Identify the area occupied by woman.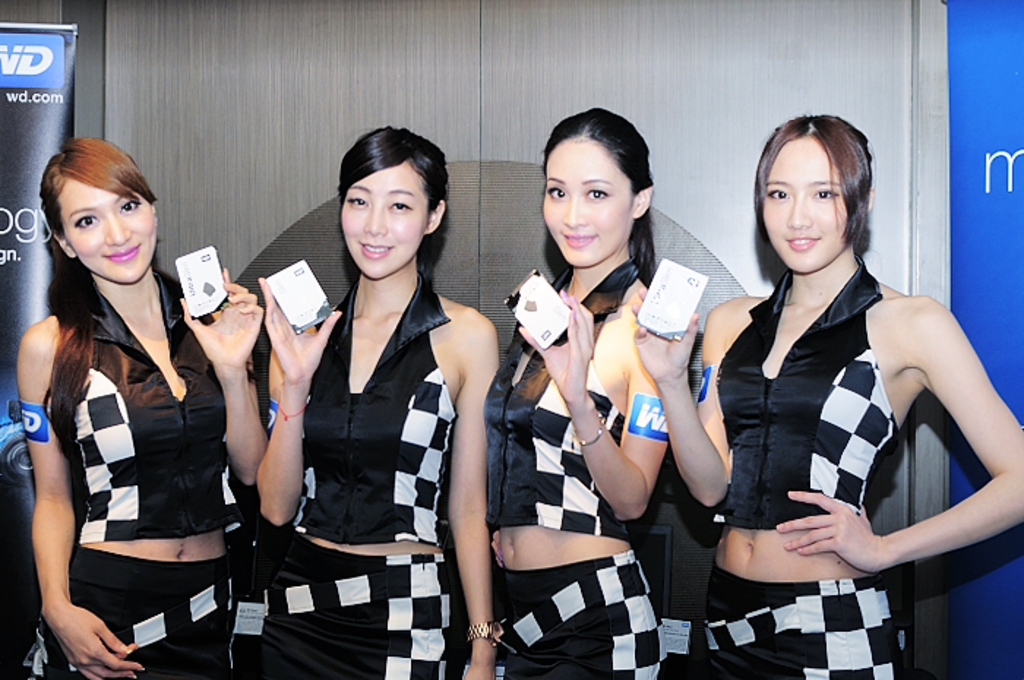
Area: rect(630, 111, 1023, 679).
